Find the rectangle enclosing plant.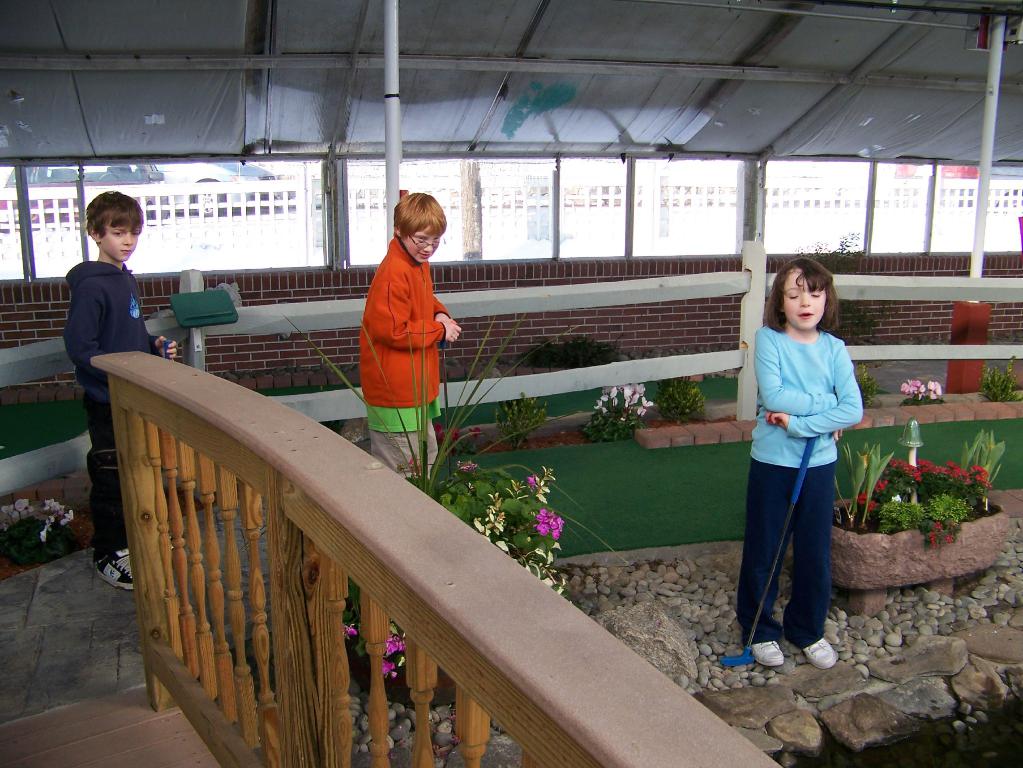
bbox=[854, 363, 882, 410].
